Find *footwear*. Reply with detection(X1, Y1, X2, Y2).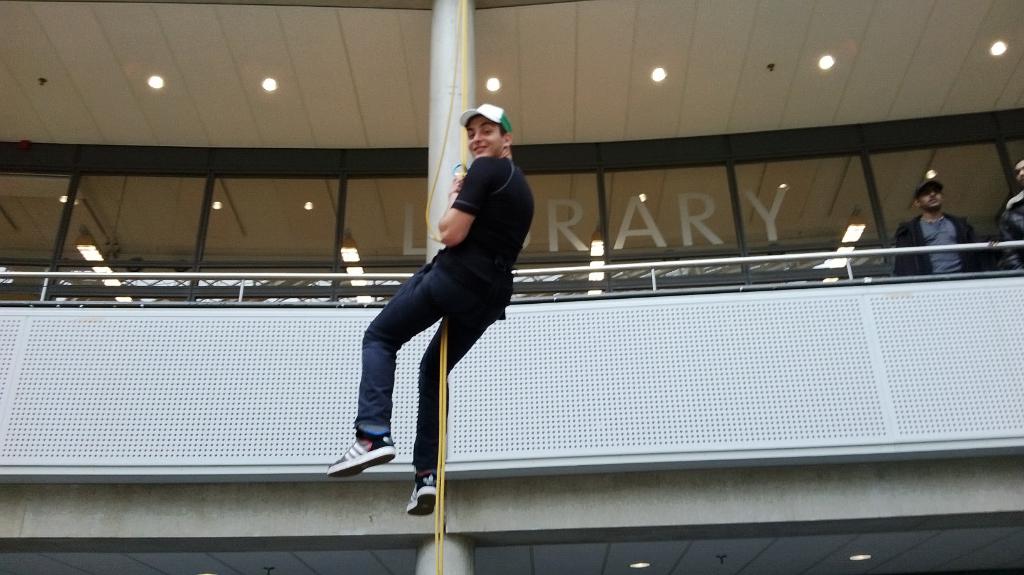
detection(404, 471, 440, 519).
